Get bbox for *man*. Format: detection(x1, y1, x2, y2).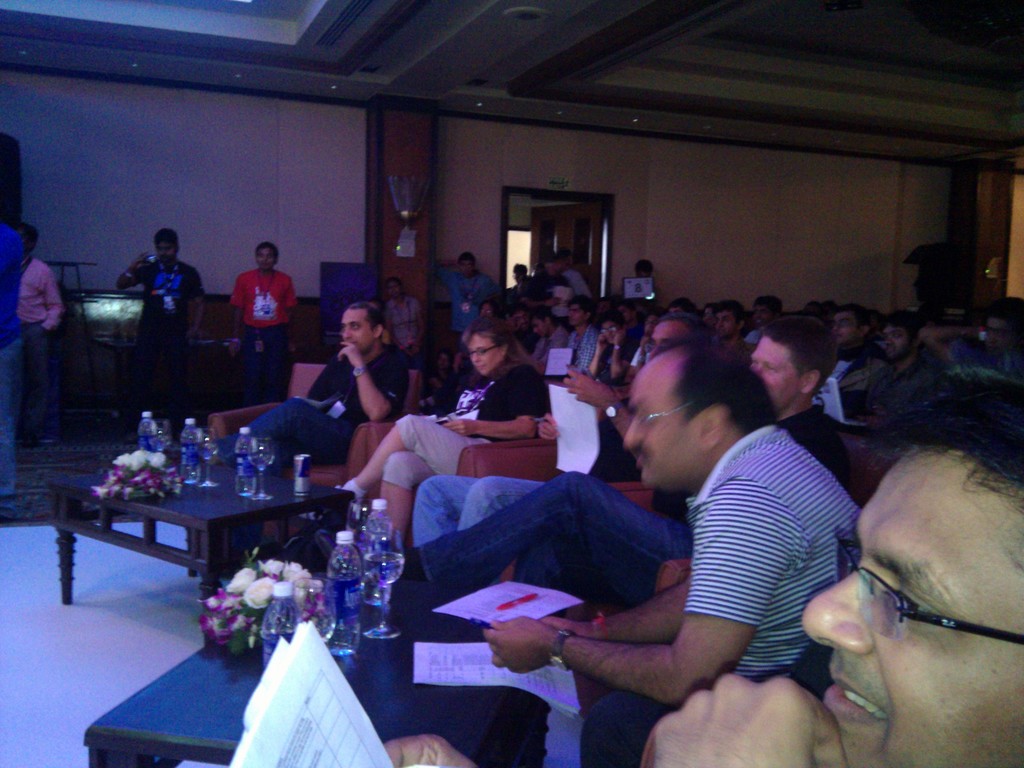
detection(0, 204, 26, 501).
